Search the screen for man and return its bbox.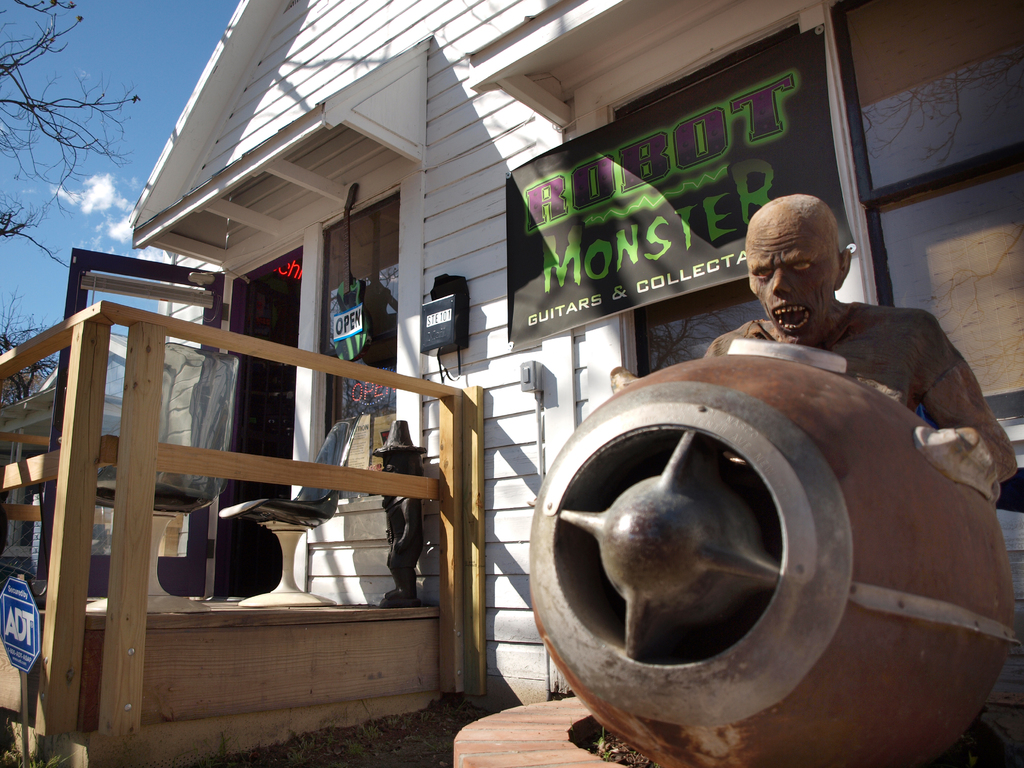
Found: select_region(700, 189, 1021, 504).
